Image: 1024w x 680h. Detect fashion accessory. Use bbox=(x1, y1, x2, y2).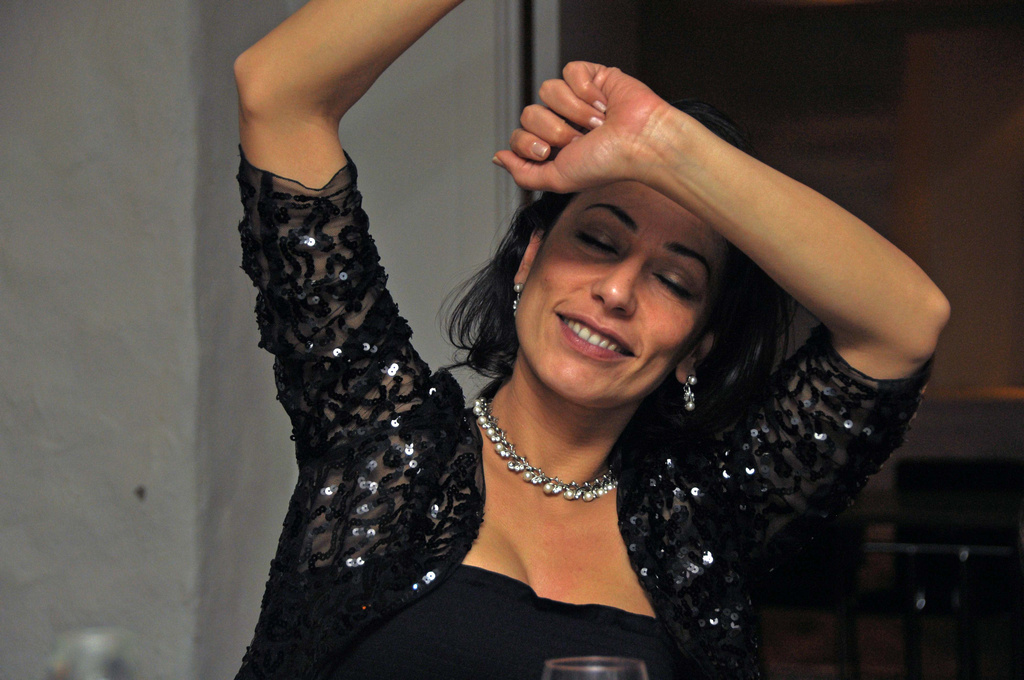
bbox=(509, 282, 526, 319).
